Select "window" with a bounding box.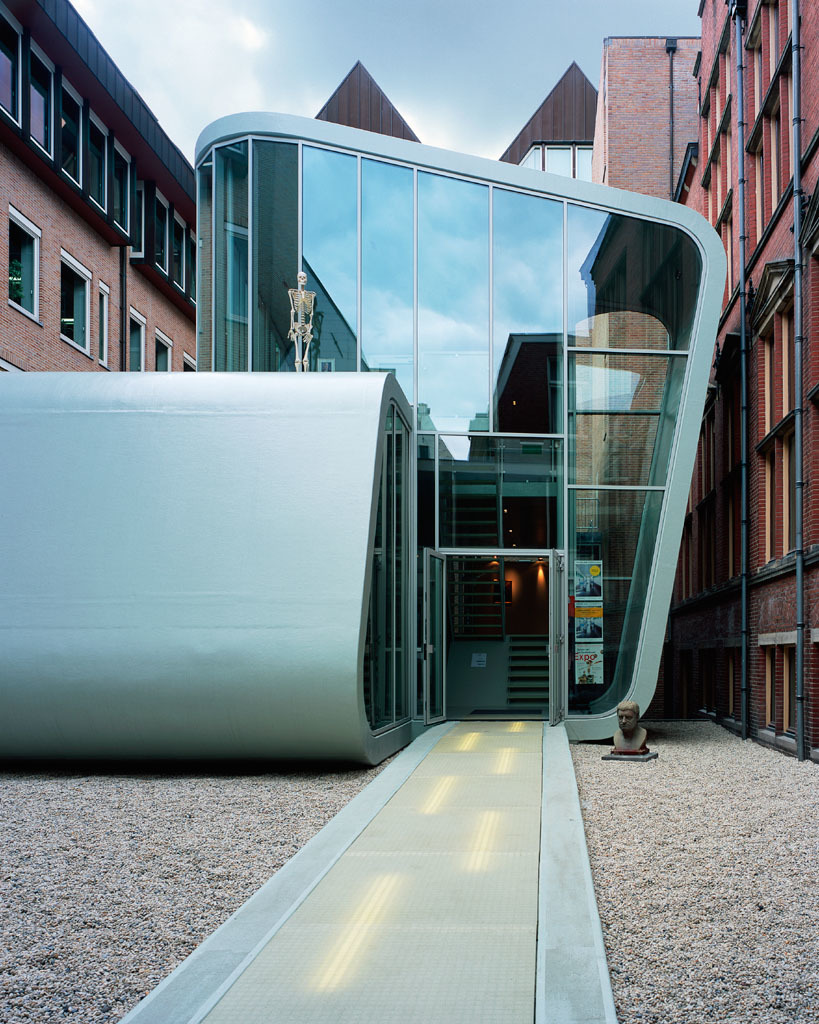
select_region(130, 314, 145, 369).
